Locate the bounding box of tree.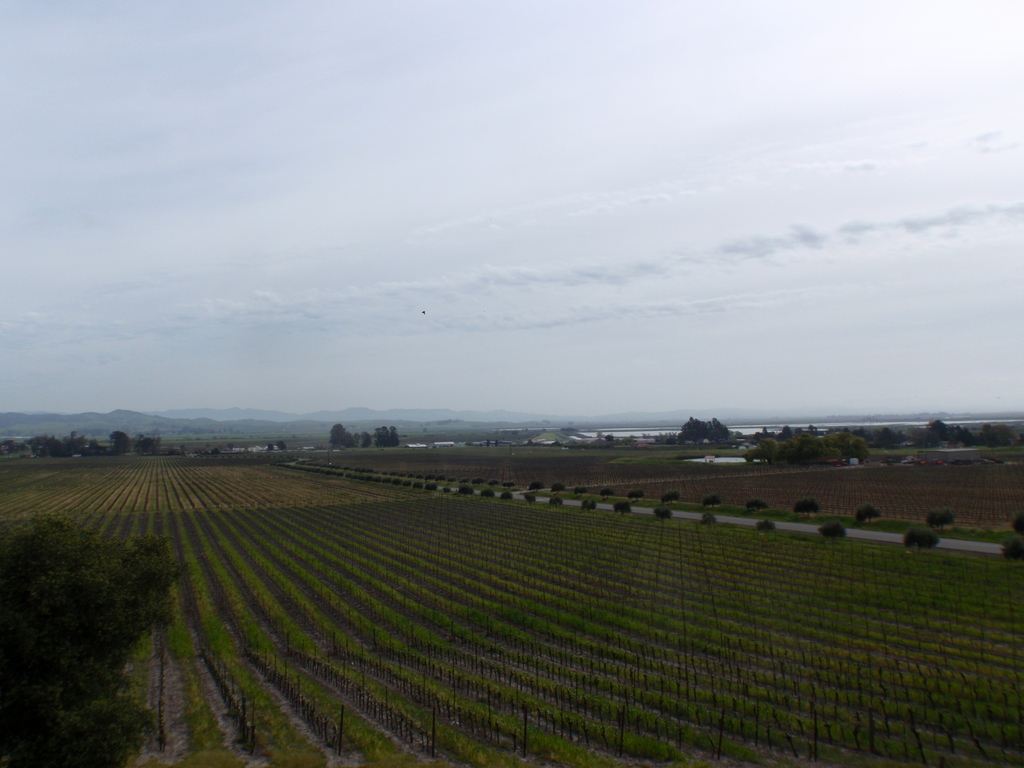
Bounding box: Rect(529, 481, 542, 491).
